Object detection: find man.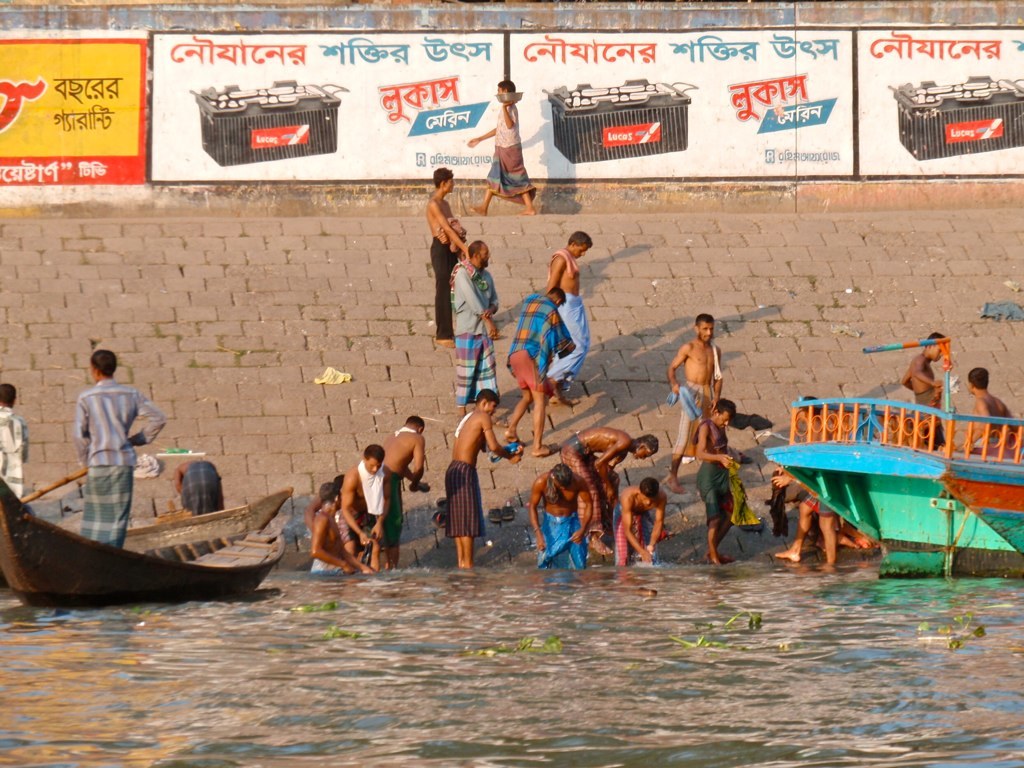
<region>507, 284, 575, 457</region>.
